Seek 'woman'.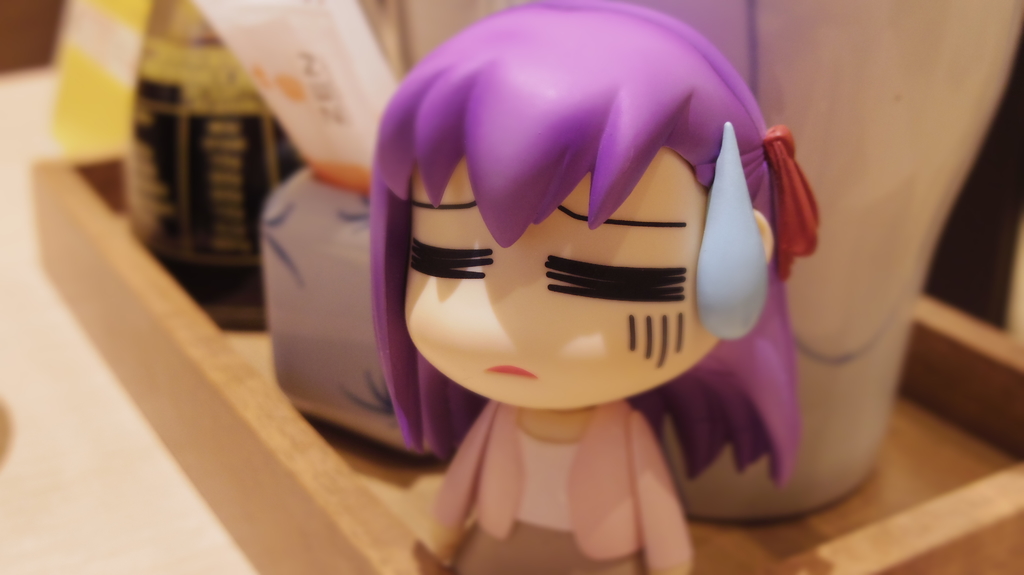
region(366, 0, 815, 574).
